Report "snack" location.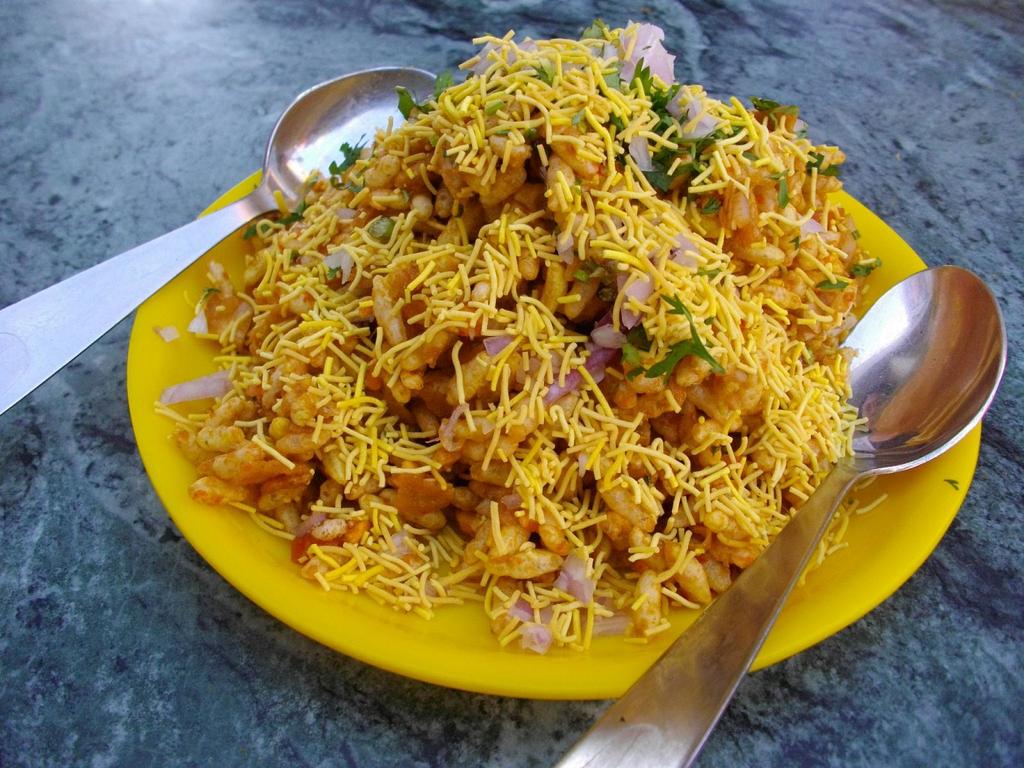
Report: <bbox>149, 17, 884, 652</bbox>.
